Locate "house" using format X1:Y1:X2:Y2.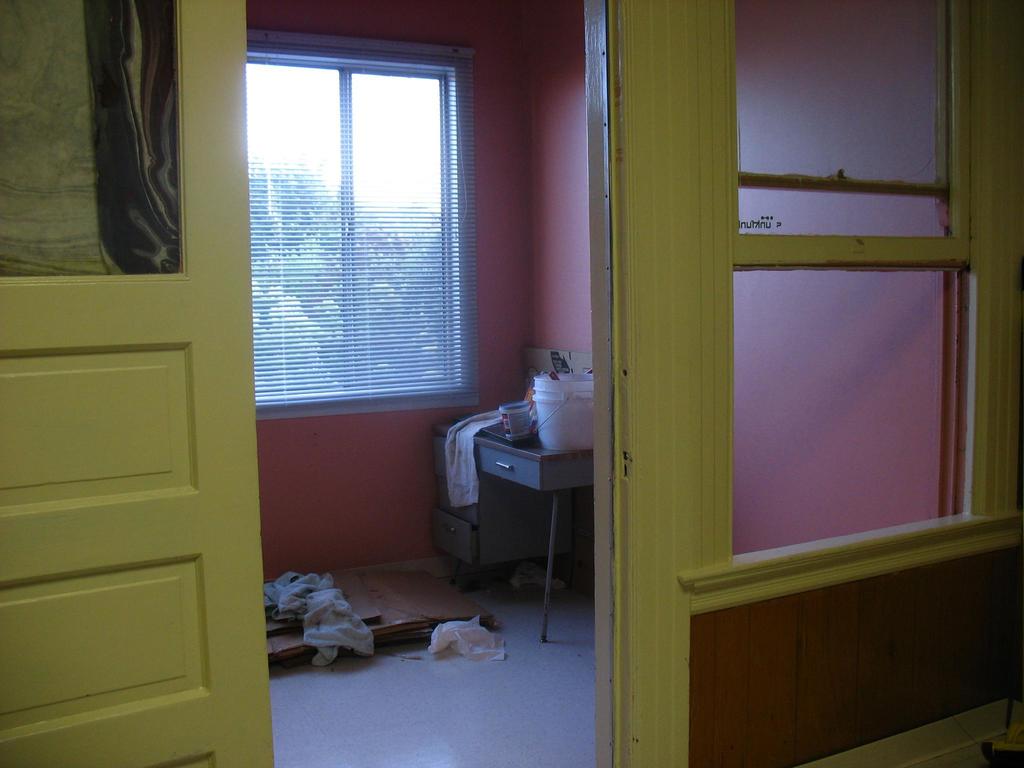
0:0:1023:767.
